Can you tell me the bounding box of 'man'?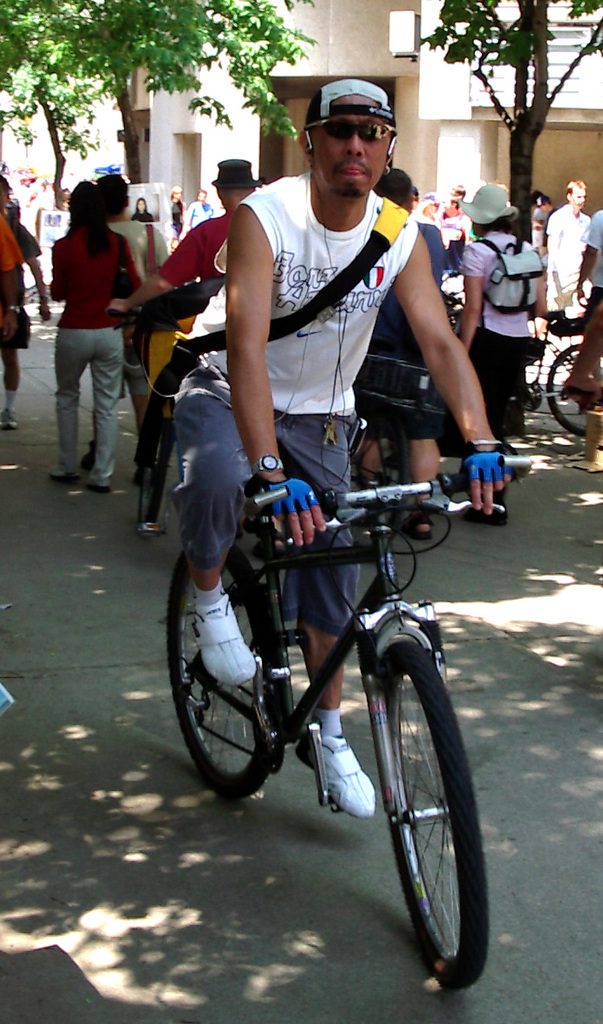
select_region(548, 182, 587, 309).
